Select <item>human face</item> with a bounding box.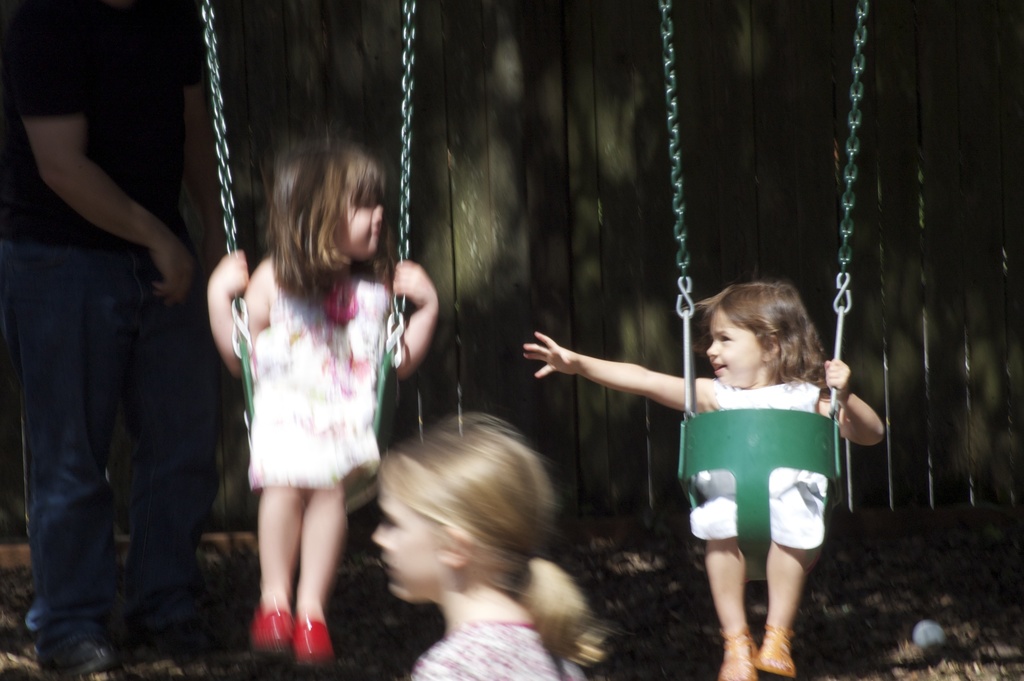
365,472,444,602.
